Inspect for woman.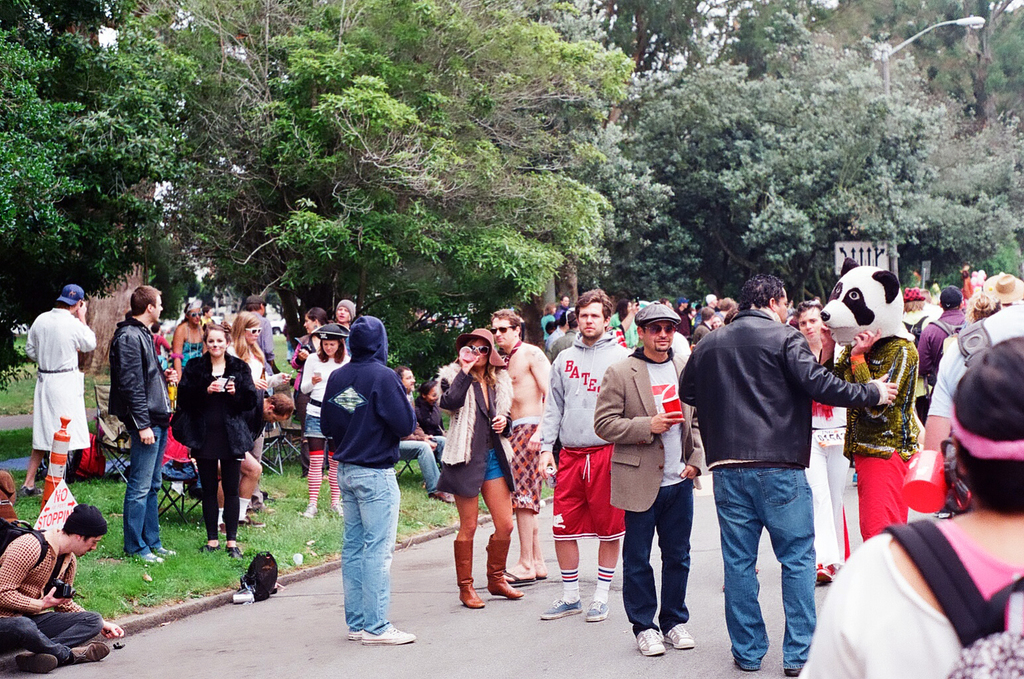
Inspection: {"left": 223, "top": 310, "right": 292, "bottom": 533}.
